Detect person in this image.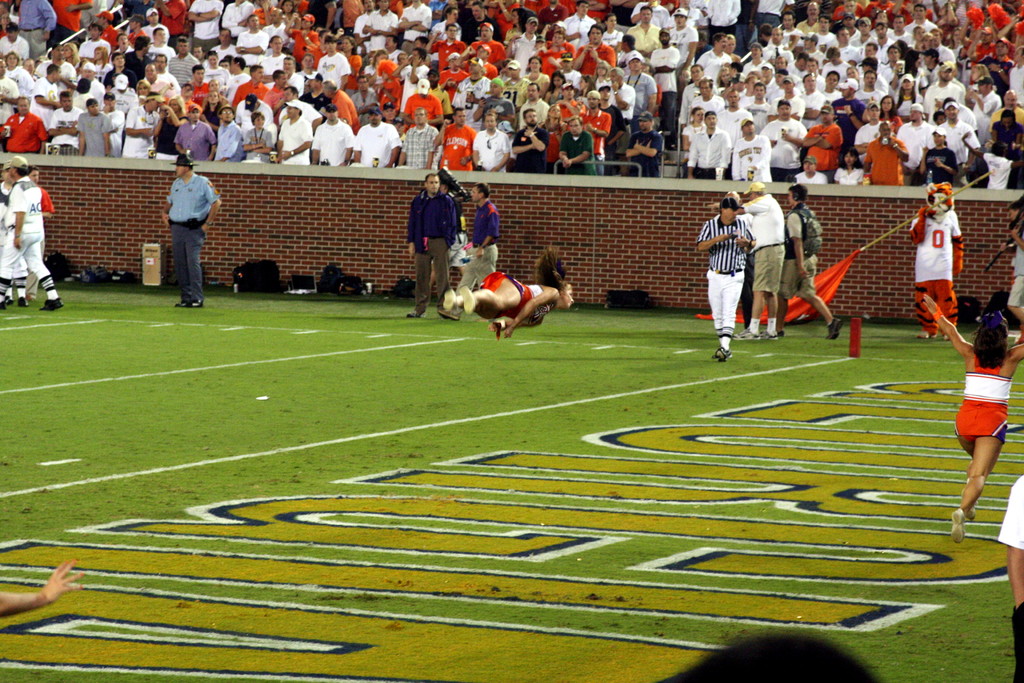
Detection: box(920, 294, 1023, 547).
